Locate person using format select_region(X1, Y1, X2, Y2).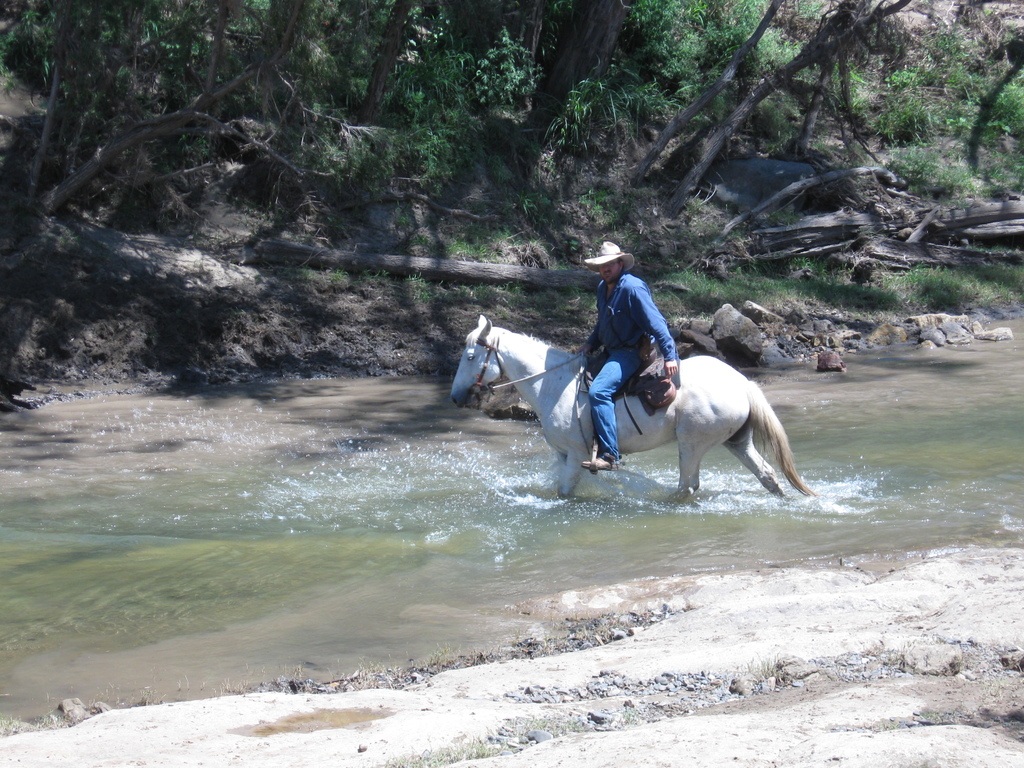
select_region(580, 236, 683, 479).
